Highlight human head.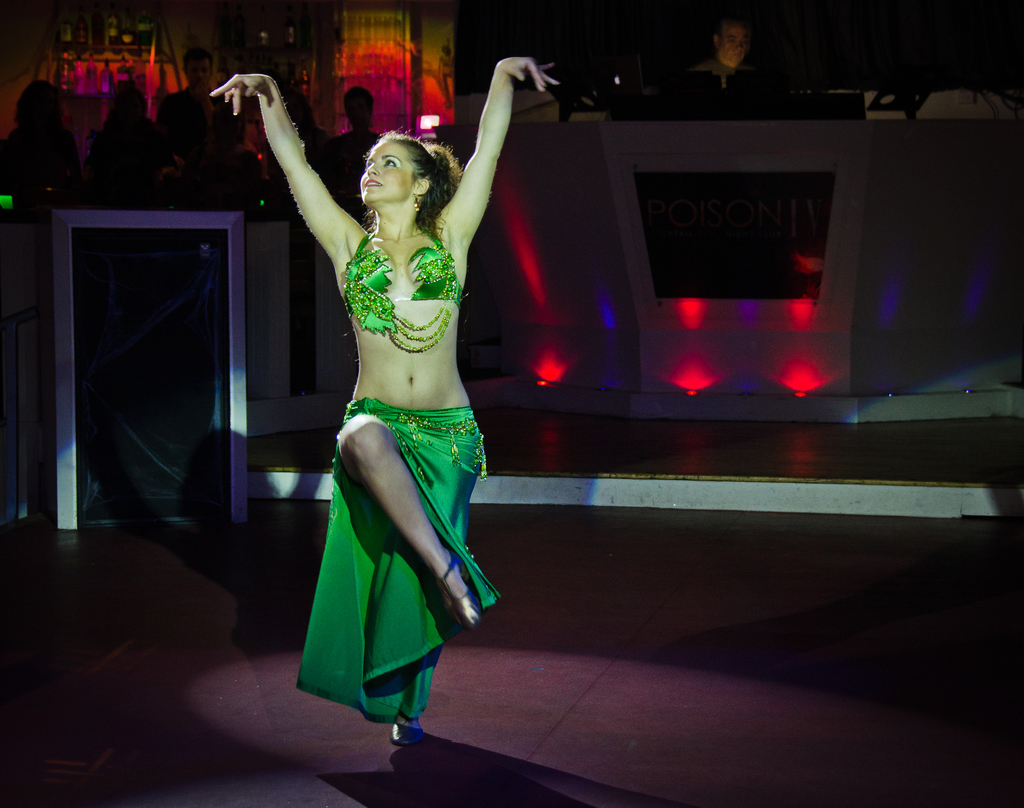
Highlighted region: rect(183, 47, 211, 95).
